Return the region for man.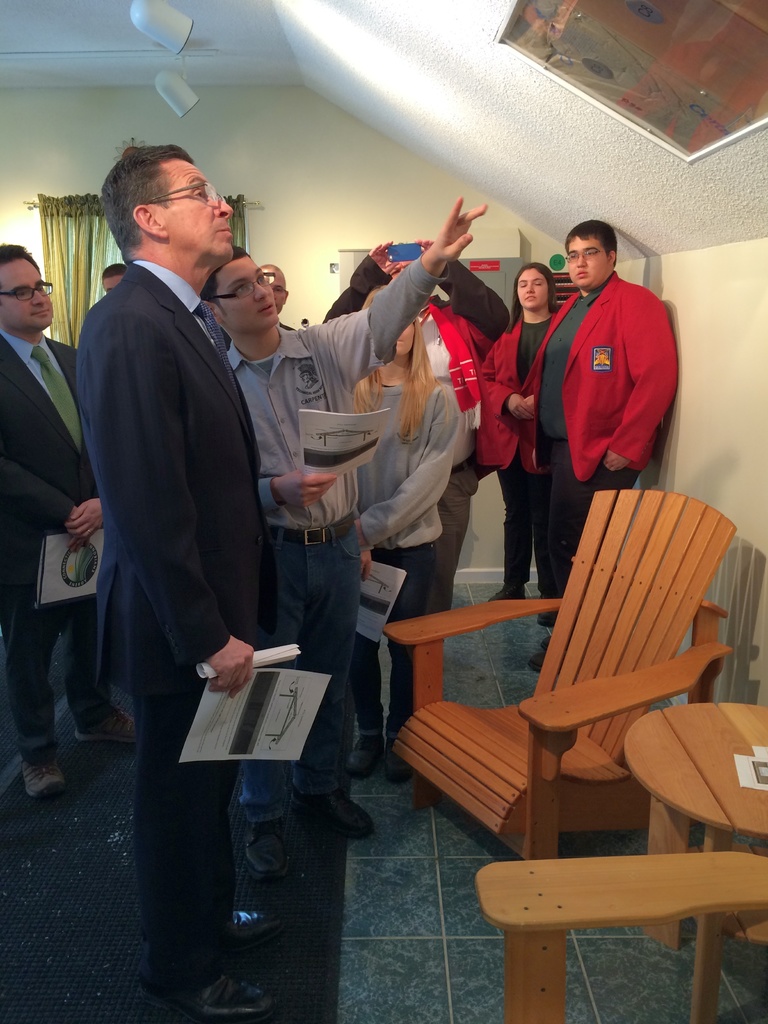
crop(517, 218, 683, 676).
